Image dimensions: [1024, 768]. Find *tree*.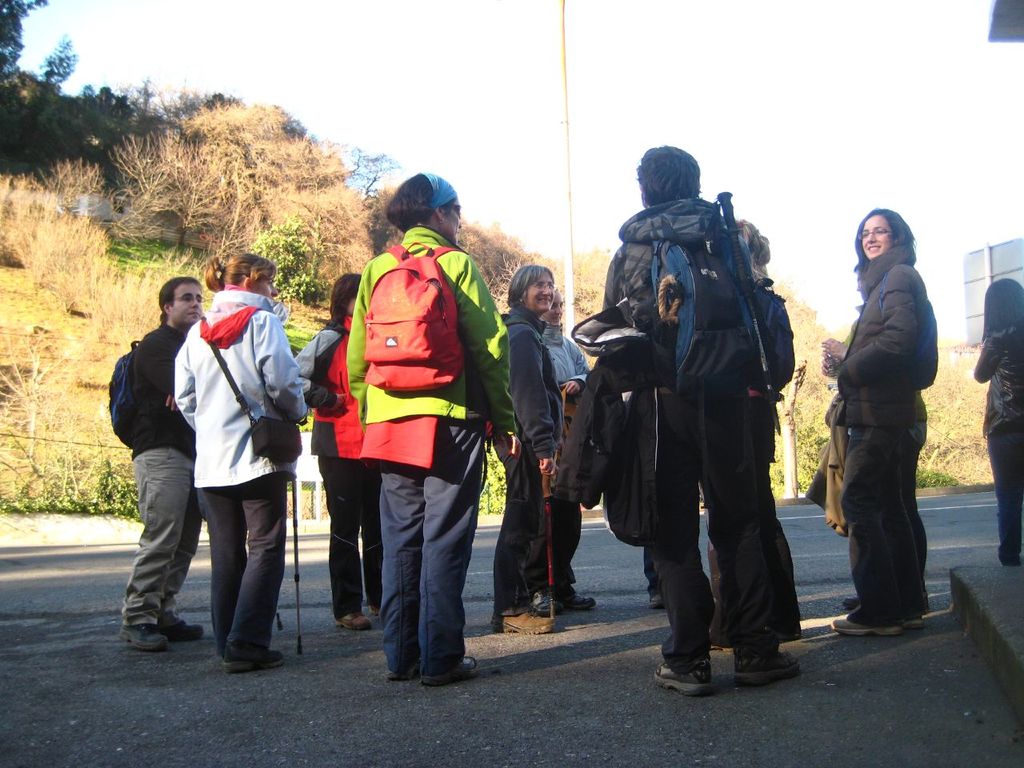
select_region(35, 29, 79, 90).
